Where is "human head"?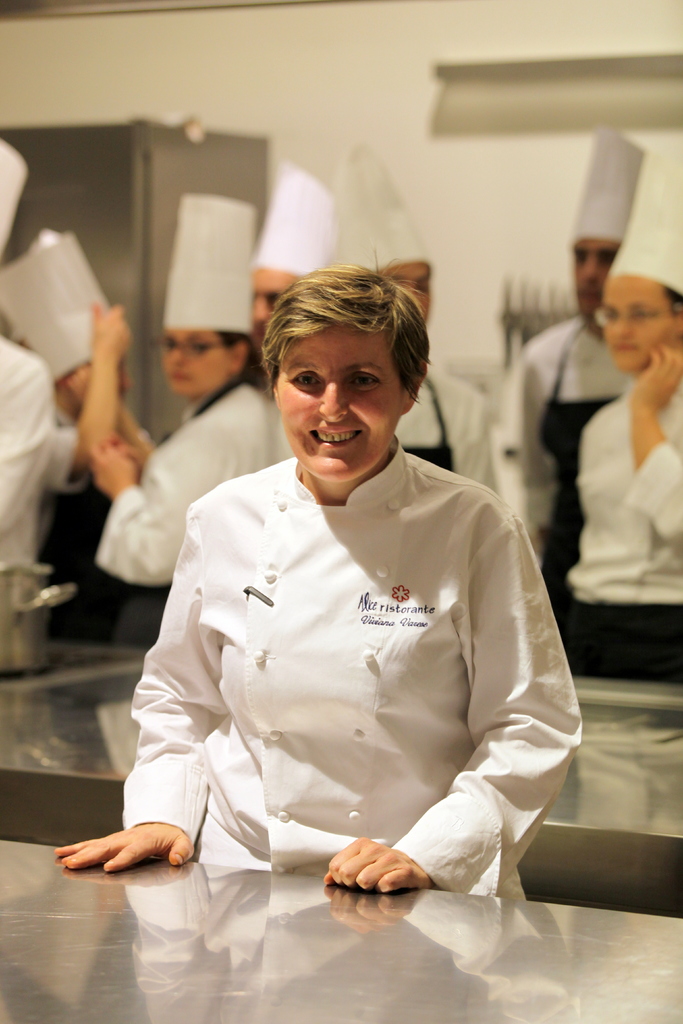
{"left": 379, "top": 255, "right": 437, "bottom": 328}.
